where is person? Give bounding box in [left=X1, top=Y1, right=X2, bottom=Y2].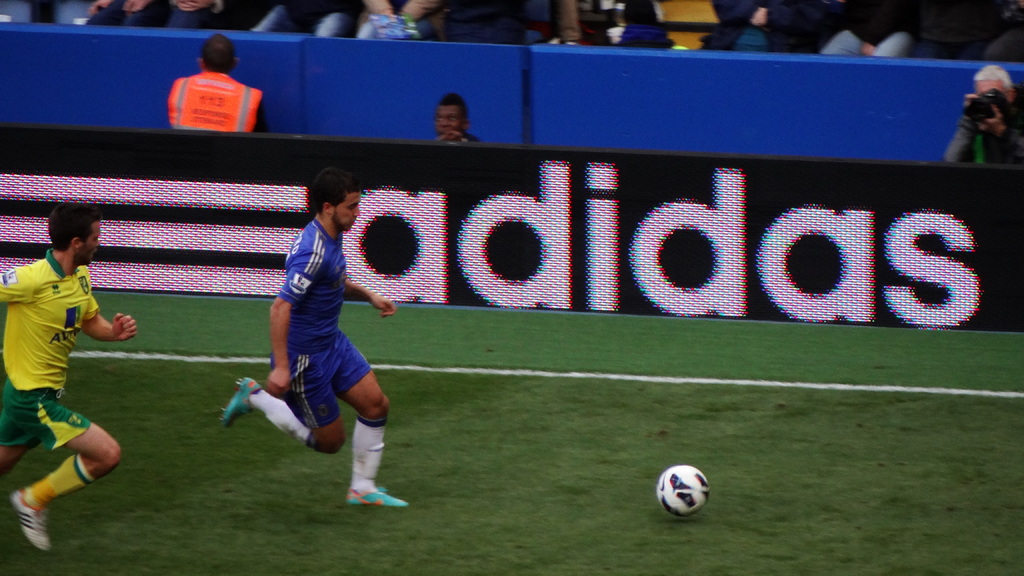
[left=424, top=95, right=485, bottom=152].
